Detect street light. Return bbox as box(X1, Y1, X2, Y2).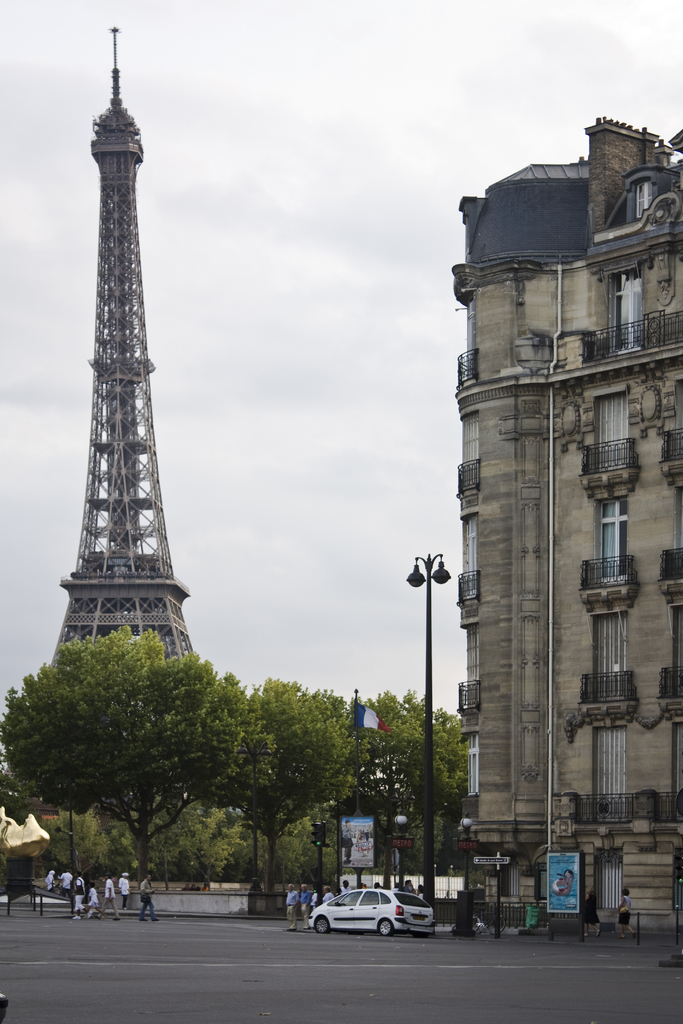
box(457, 812, 478, 933).
